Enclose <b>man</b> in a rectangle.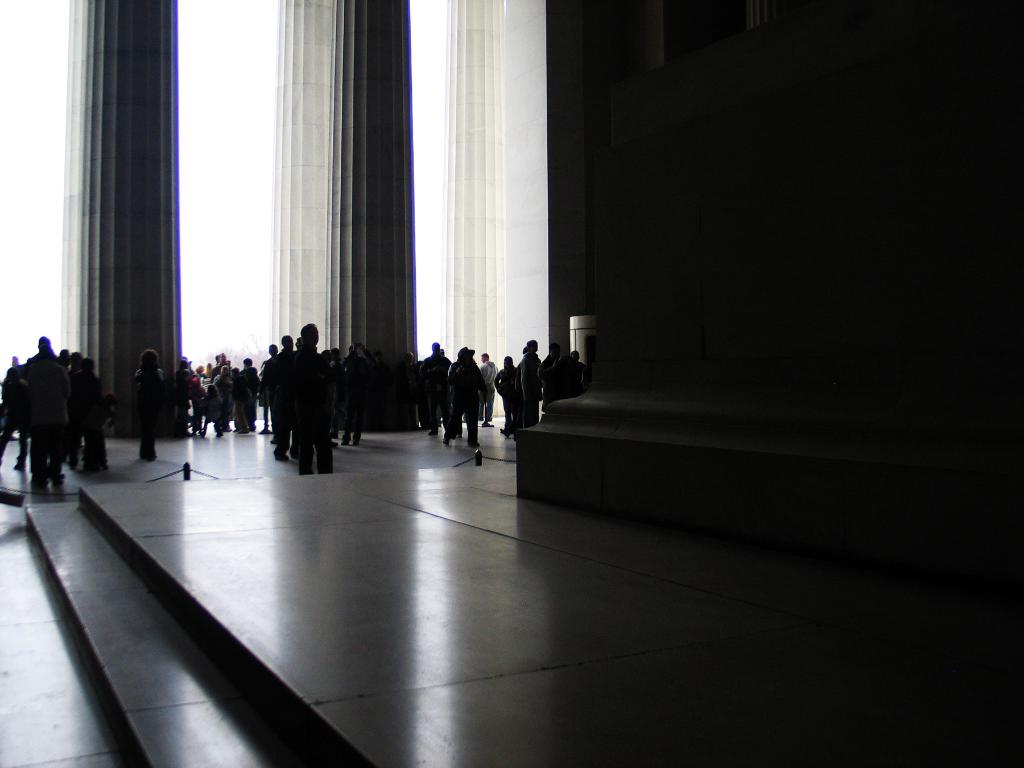
<box>291,326,337,481</box>.
